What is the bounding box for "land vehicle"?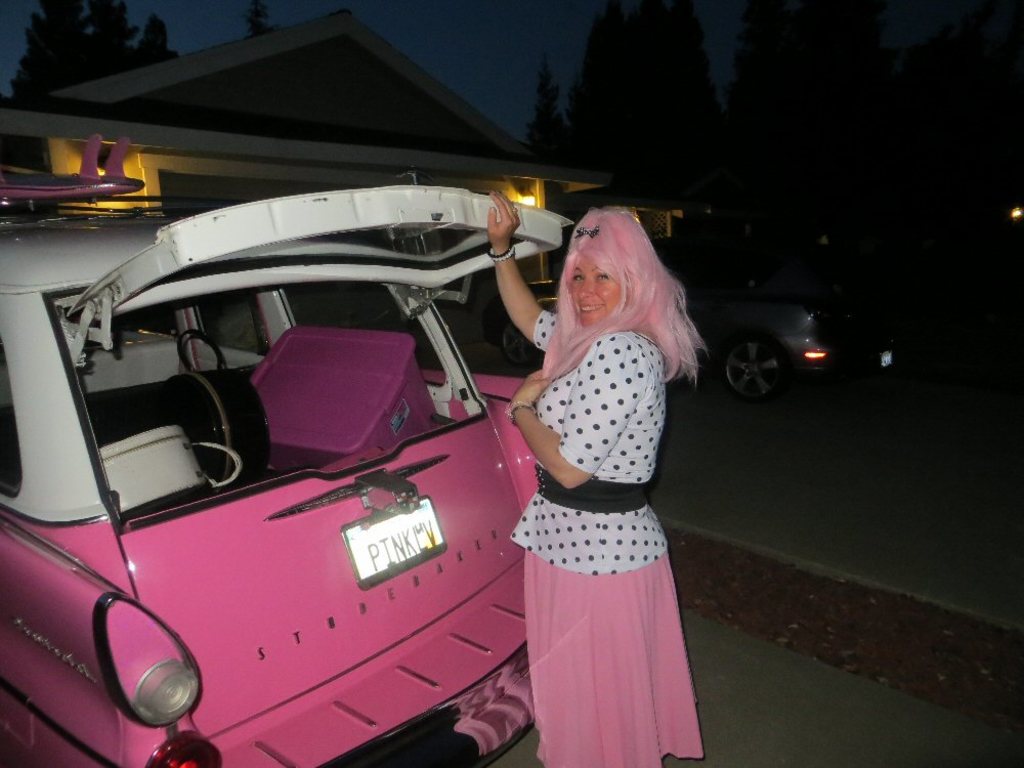
bbox=[479, 237, 849, 398].
